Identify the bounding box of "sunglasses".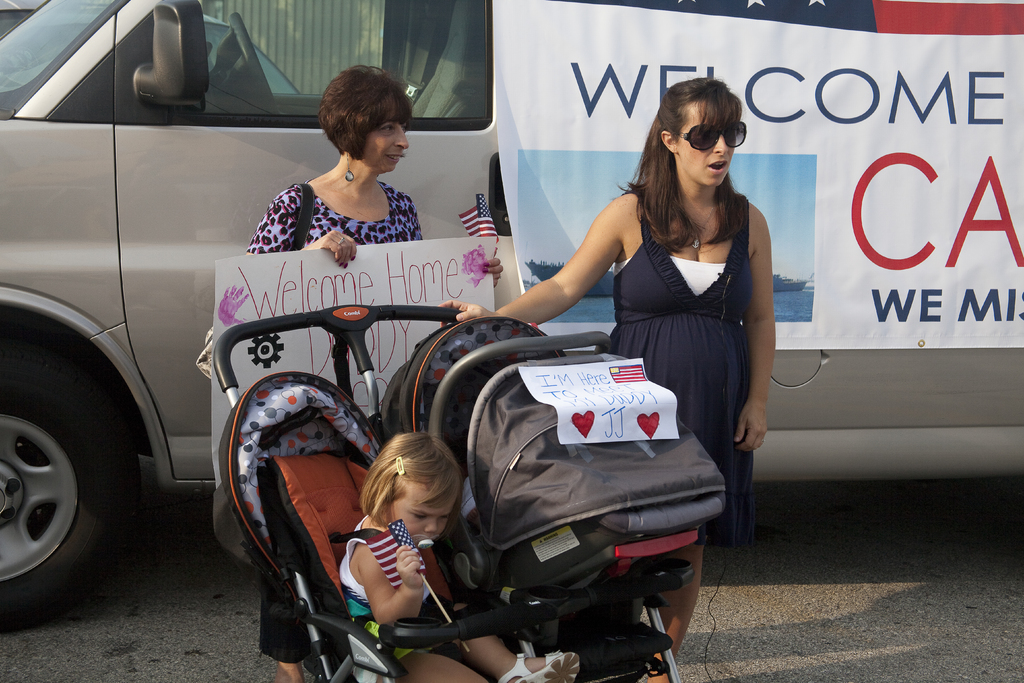
(680, 121, 749, 150).
